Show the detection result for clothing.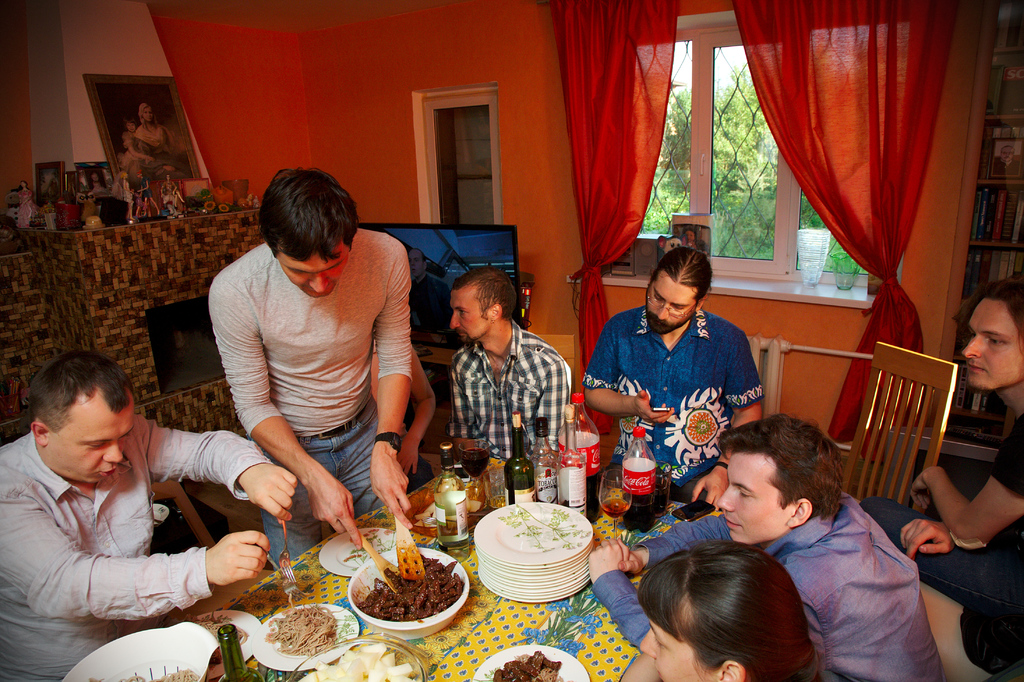
pyautogui.locateOnScreen(132, 118, 193, 179).
